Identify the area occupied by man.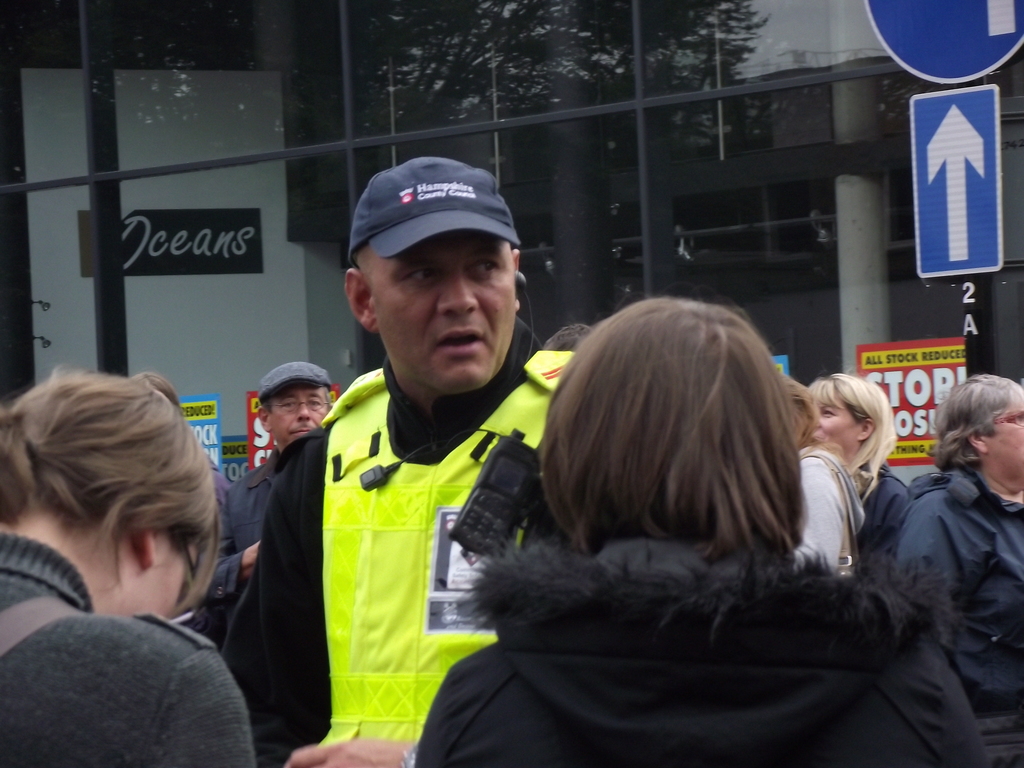
Area: {"left": 202, "top": 444, "right": 232, "bottom": 504}.
